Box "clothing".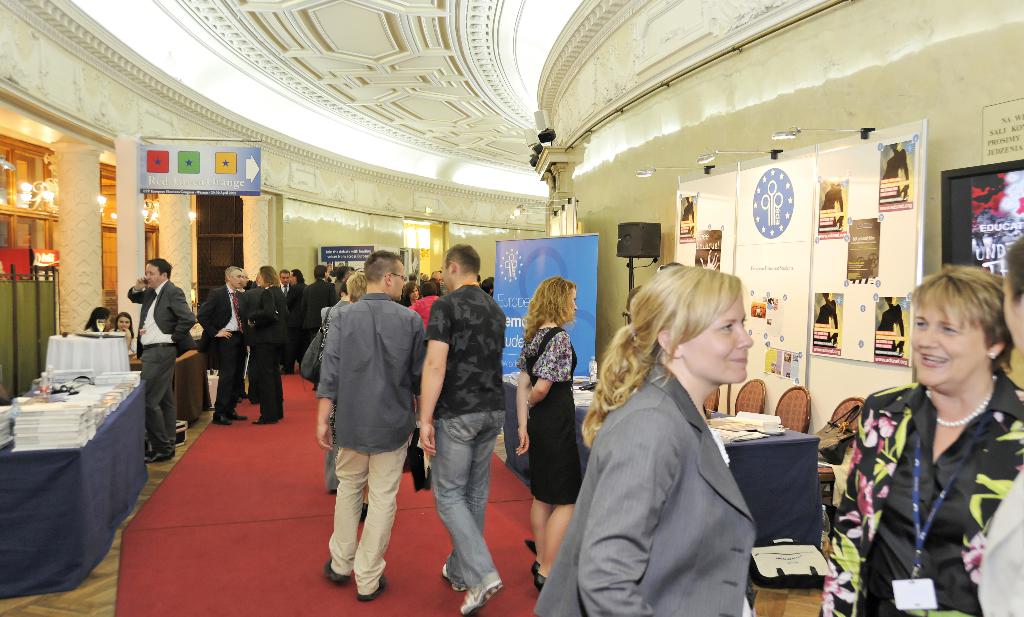
844/340/1015/614.
